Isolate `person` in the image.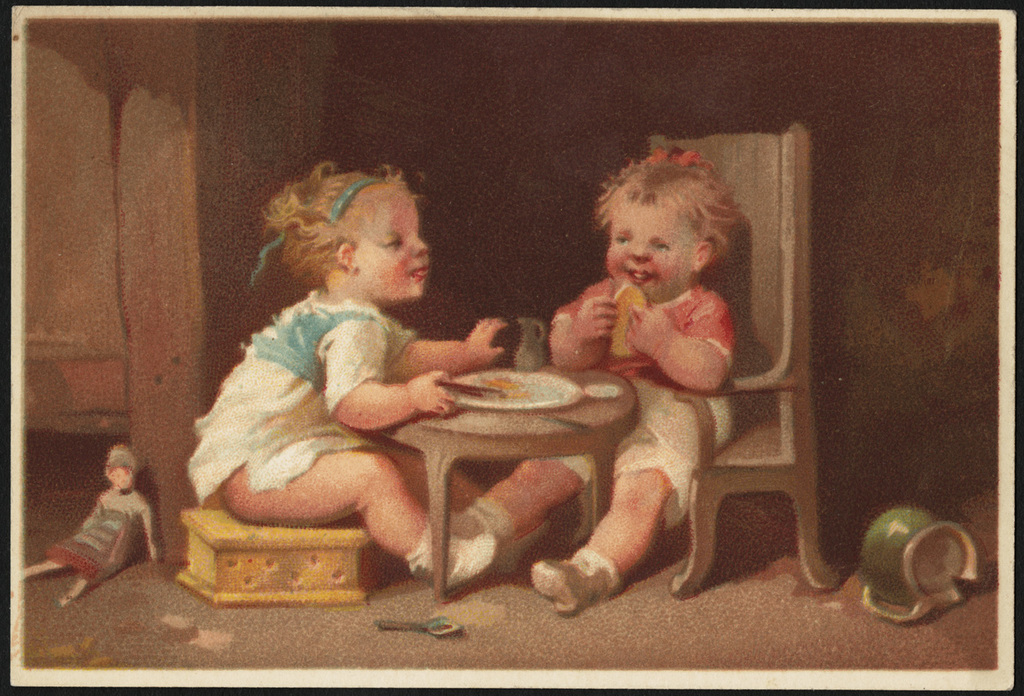
Isolated region: crop(189, 159, 552, 591).
